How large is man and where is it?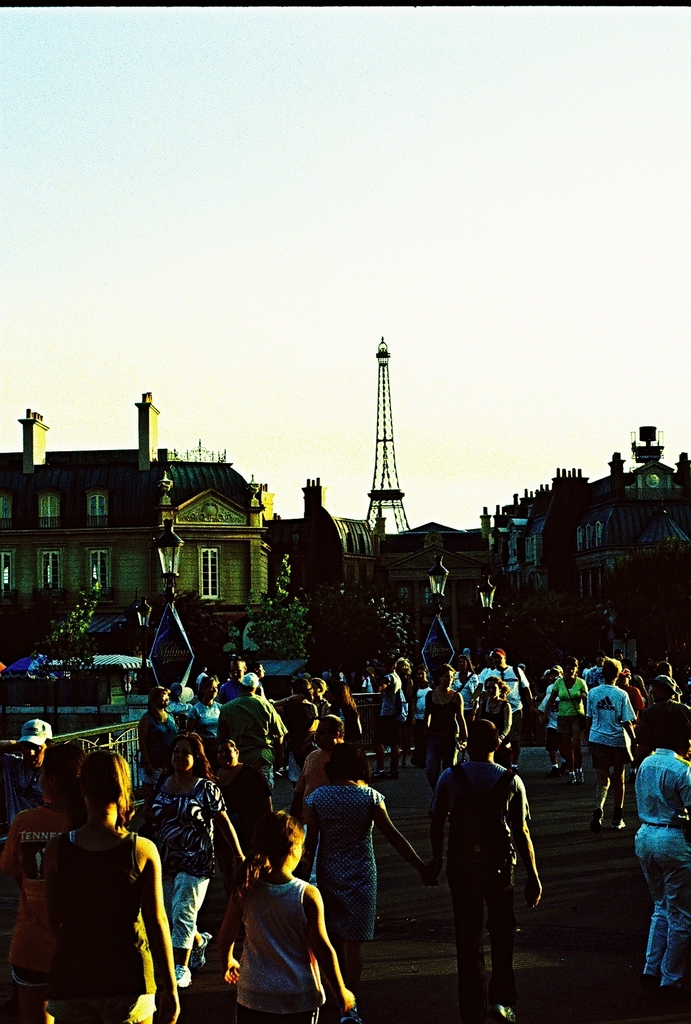
Bounding box: locate(436, 743, 546, 1008).
